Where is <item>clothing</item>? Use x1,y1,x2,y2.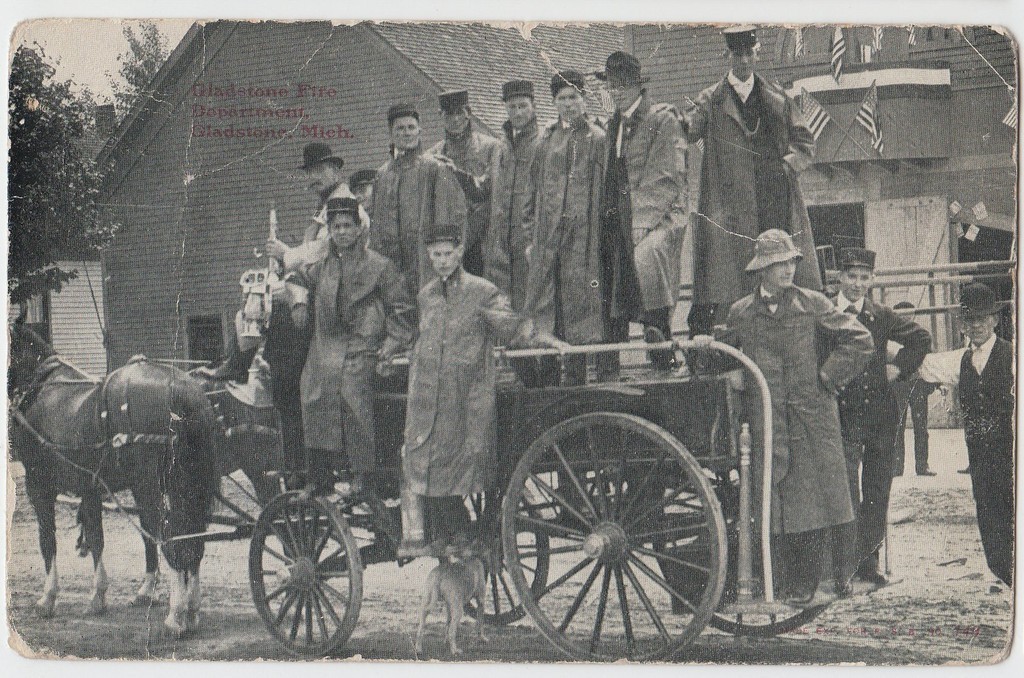
925,334,1011,592.
